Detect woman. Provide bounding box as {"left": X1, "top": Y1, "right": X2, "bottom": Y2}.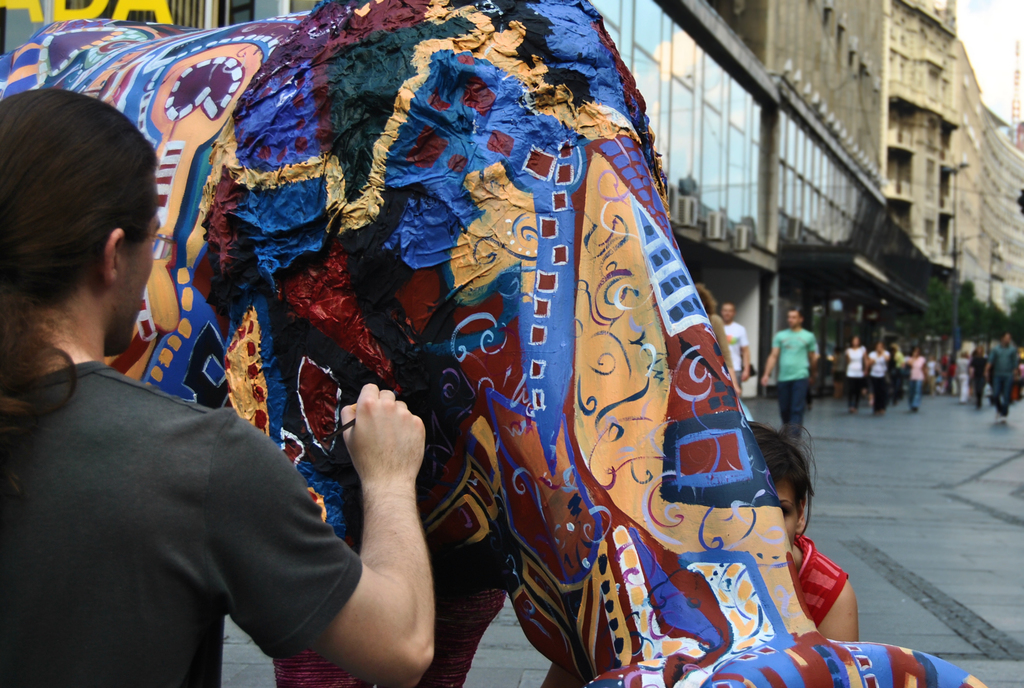
{"left": 872, "top": 340, "right": 893, "bottom": 412}.
